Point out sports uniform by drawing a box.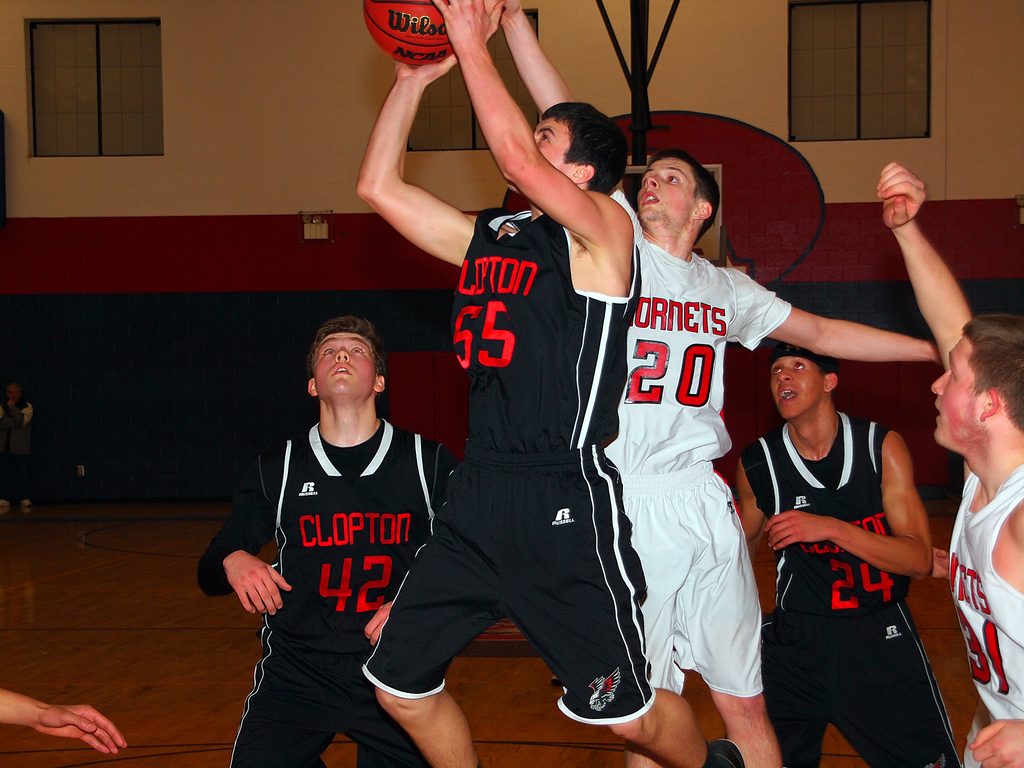
[x1=604, y1=191, x2=792, y2=696].
